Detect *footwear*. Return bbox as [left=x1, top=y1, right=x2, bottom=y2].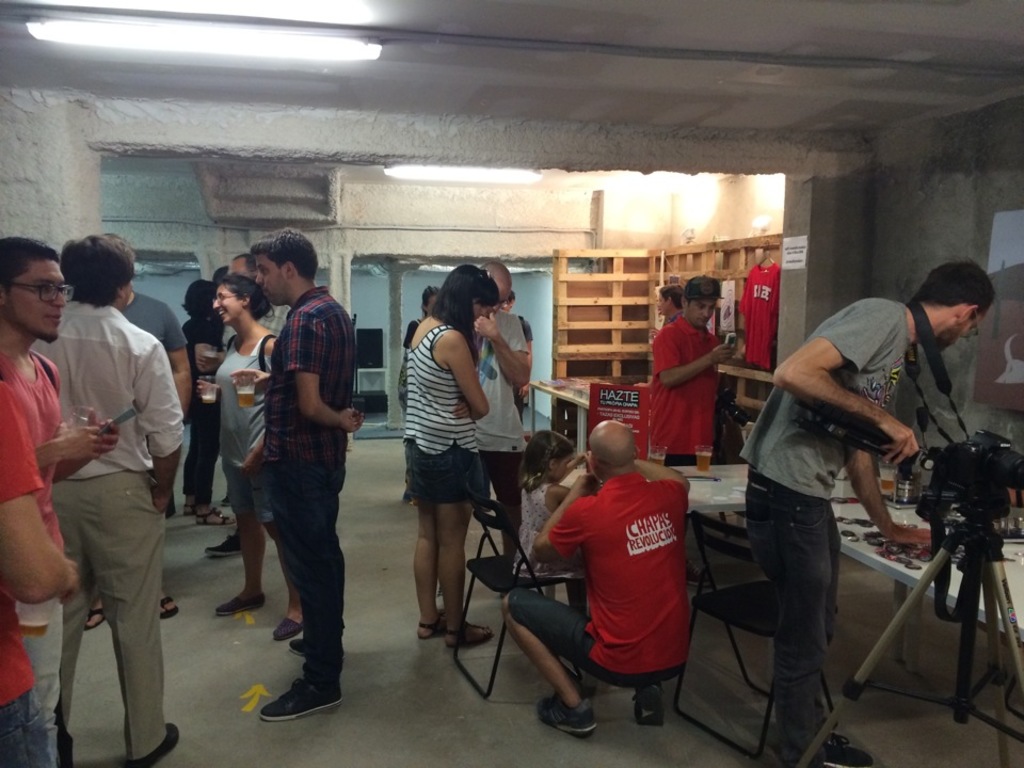
[left=542, top=688, right=587, bottom=737].
